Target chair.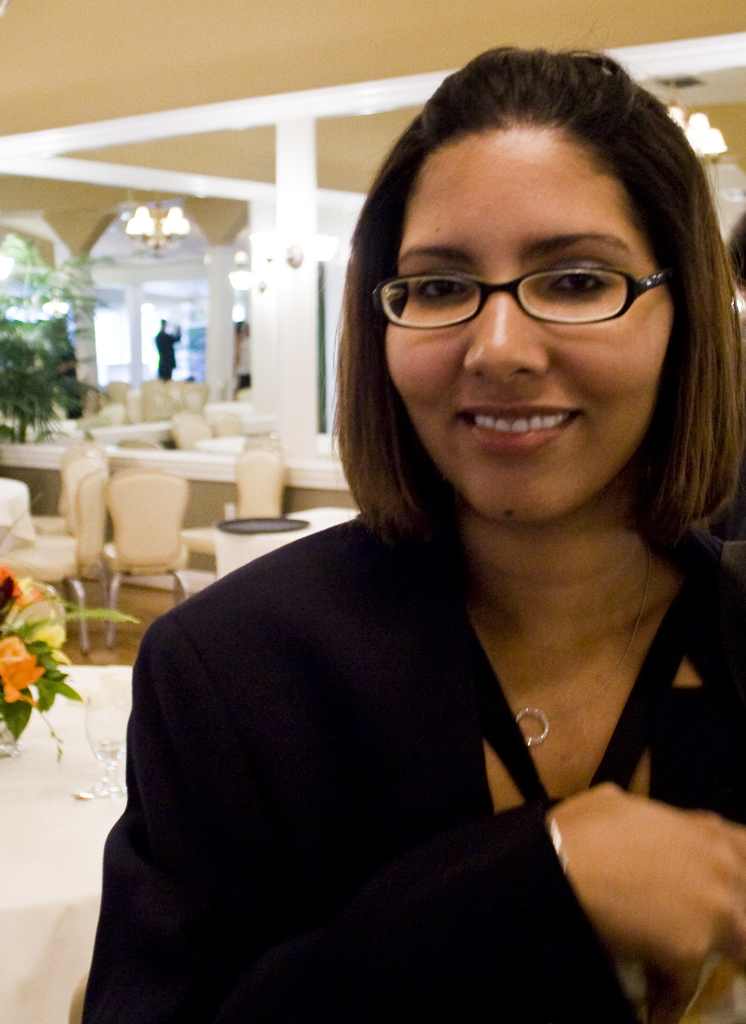
Target region: <box>102,463,198,648</box>.
